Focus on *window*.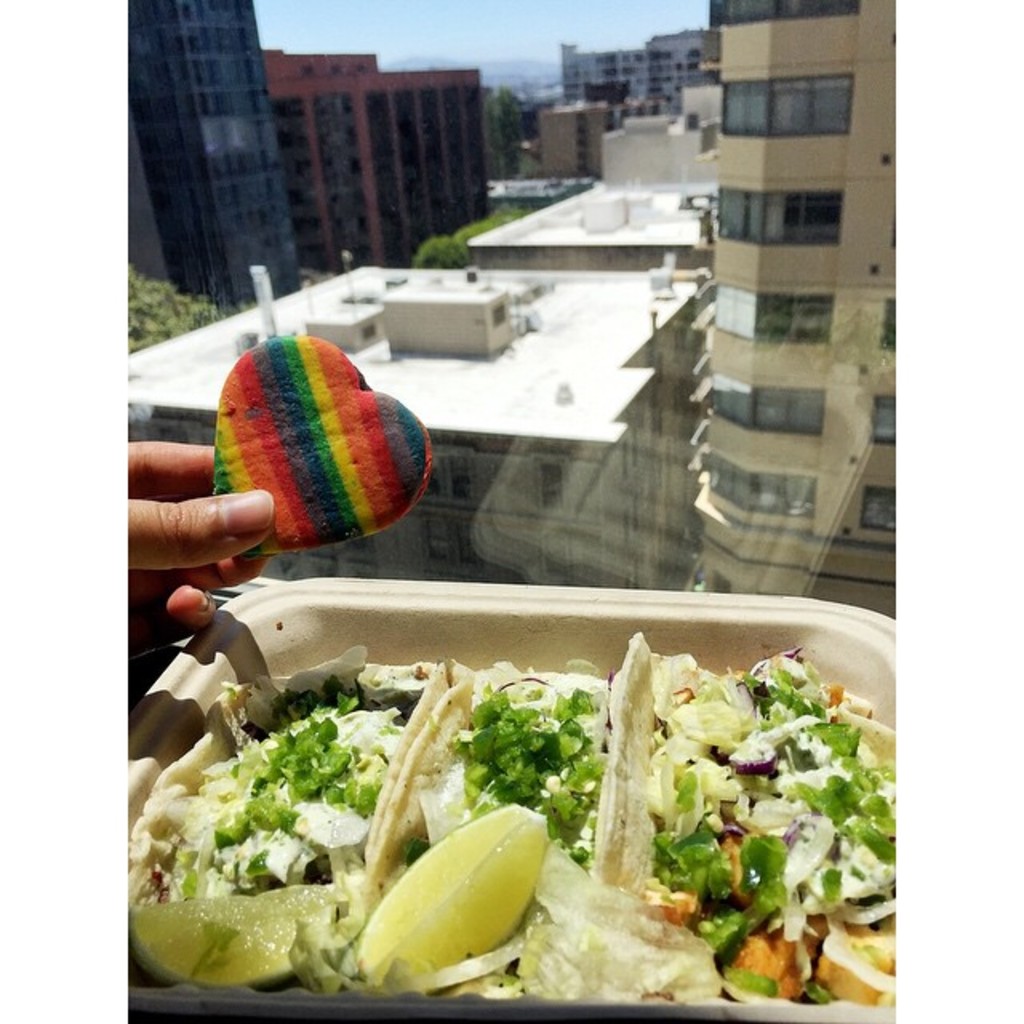
Focused at <region>421, 451, 477, 502</region>.
